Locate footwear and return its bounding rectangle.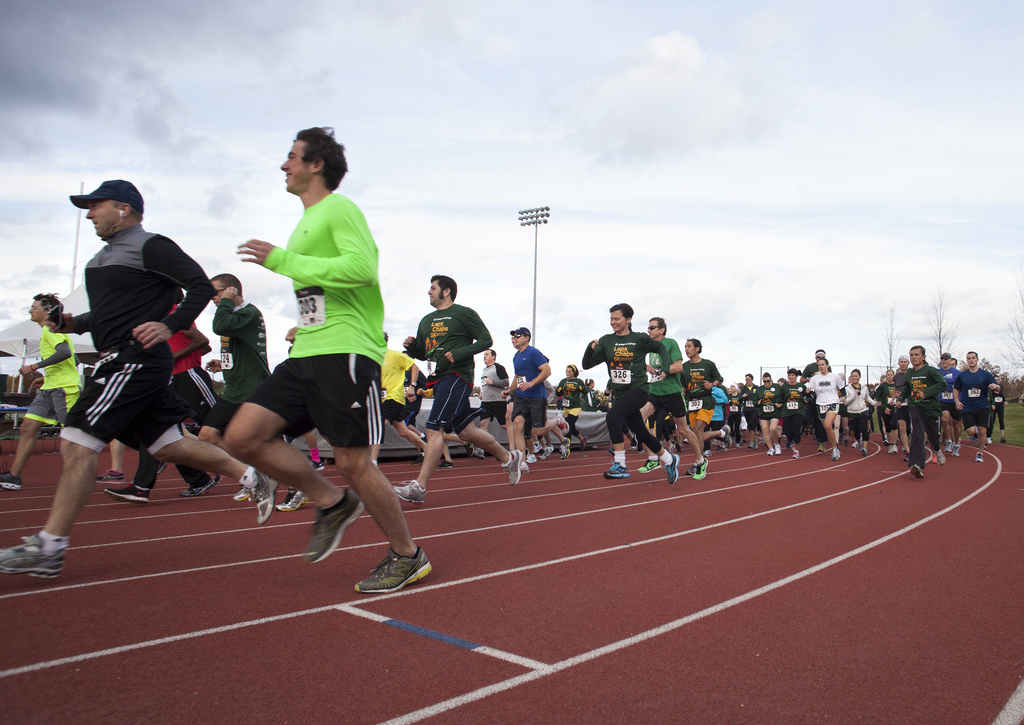
detection(638, 455, 666, 473).
